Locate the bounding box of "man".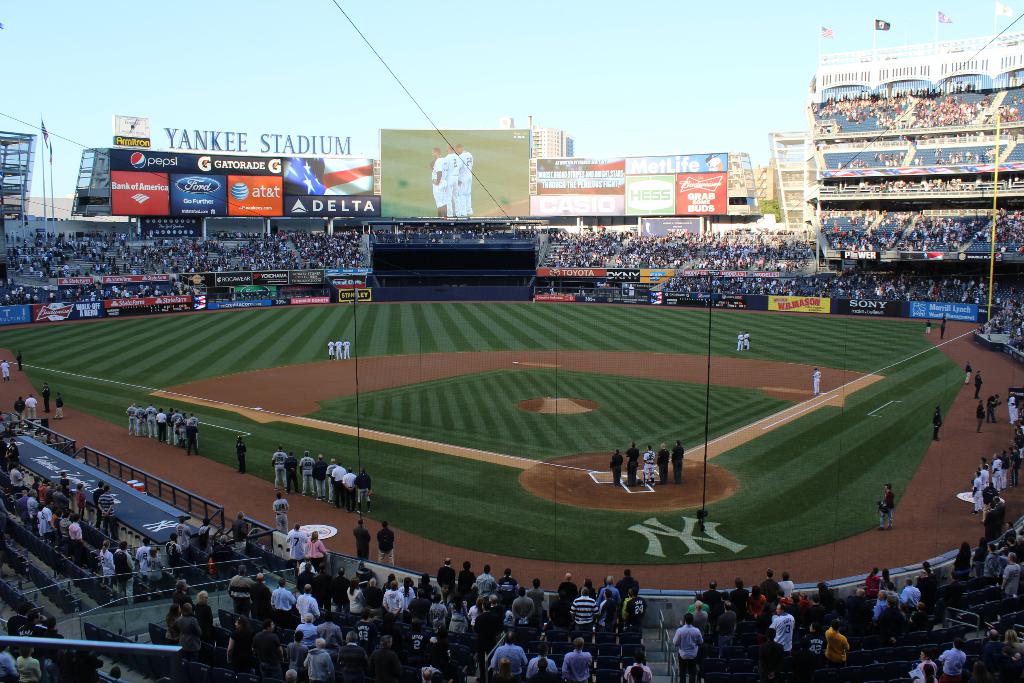
Bounding box: [877, 483, 897, 531].
